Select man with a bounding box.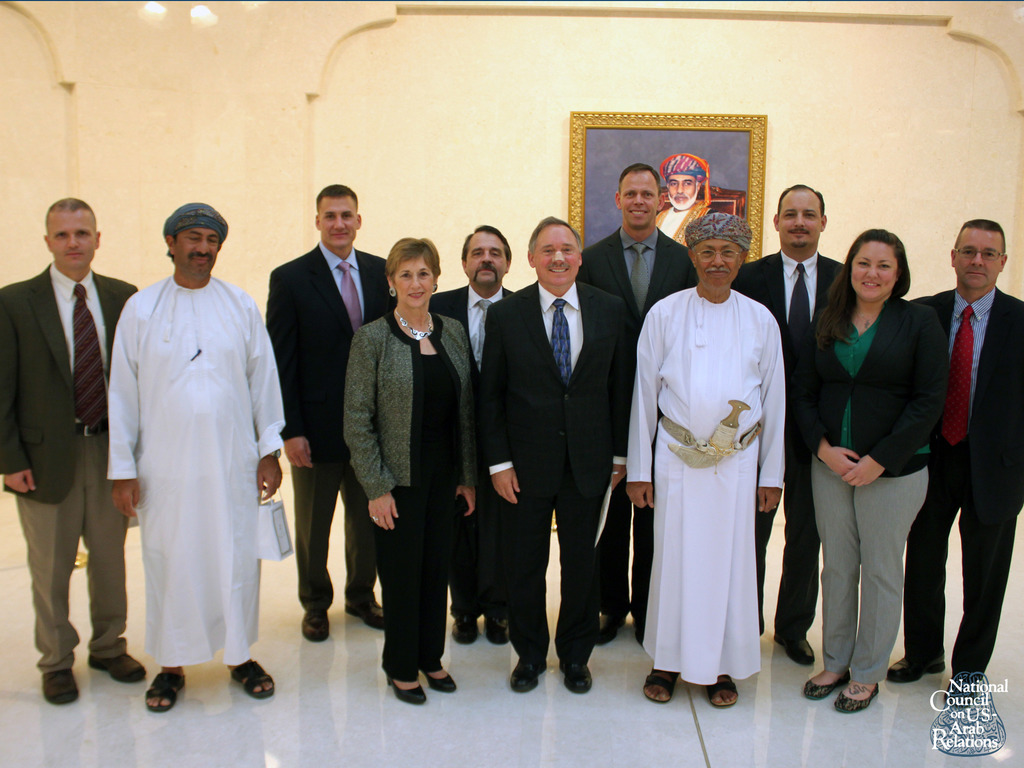
bbox=[582, 166, 703, 646].
